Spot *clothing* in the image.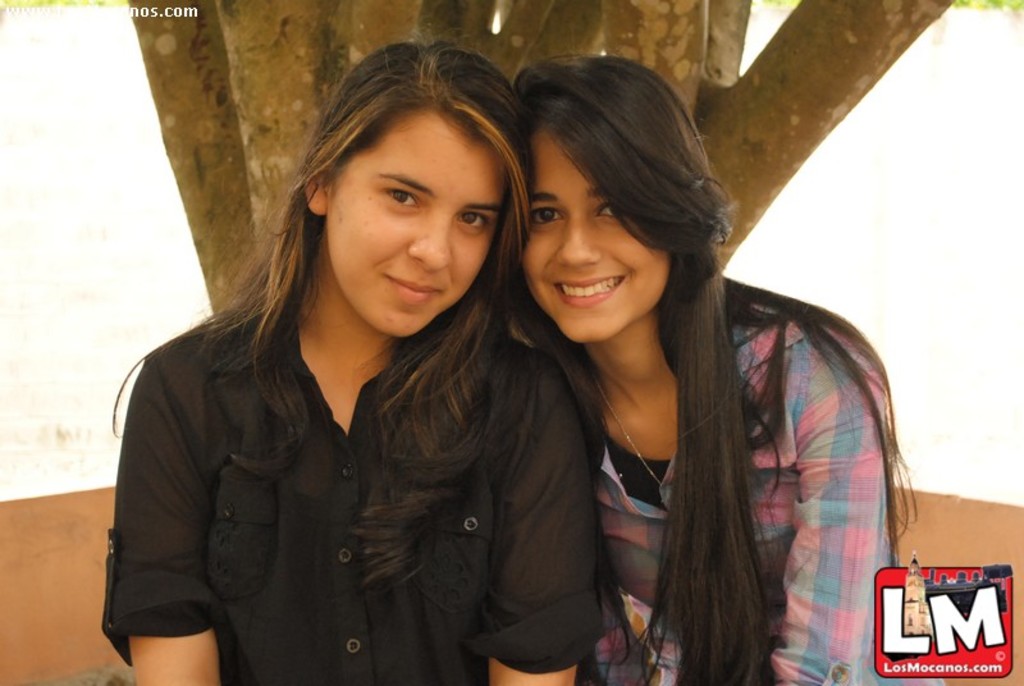
*clothing* found at box=[593, 305, 950, 685].
